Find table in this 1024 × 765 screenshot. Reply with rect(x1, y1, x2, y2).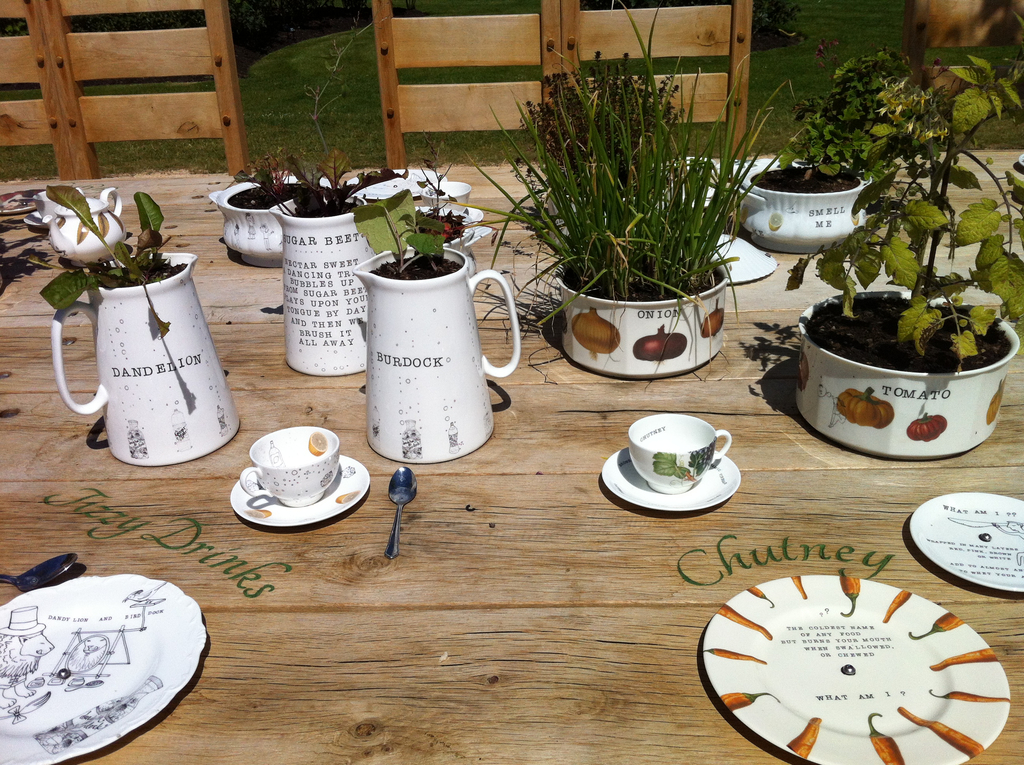
rect(0, 179, 1023, 764).
